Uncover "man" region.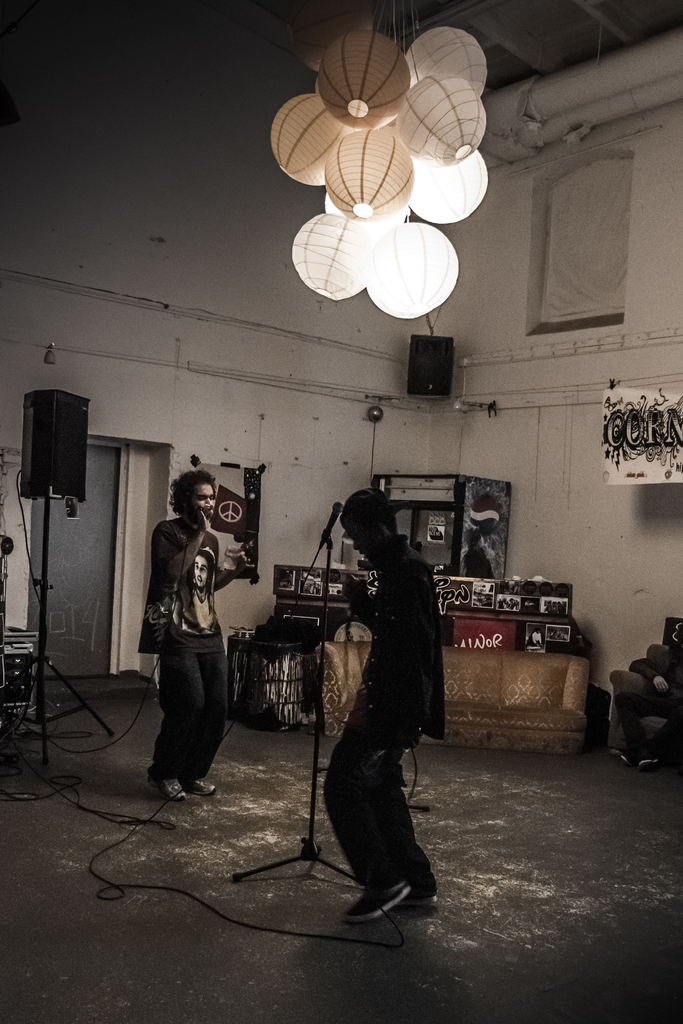
Uncovered: [left=131, top=464, right=256, bottom=805].
